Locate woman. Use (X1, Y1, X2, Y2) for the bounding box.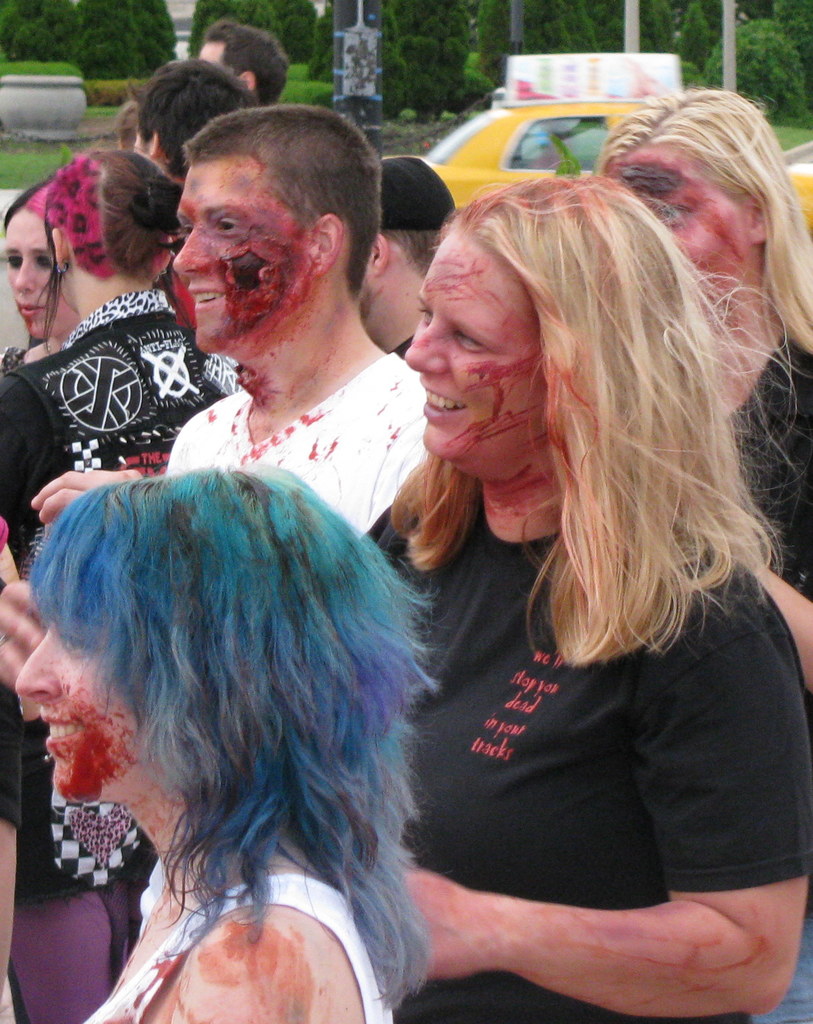
(595, 80, 812, 613).
